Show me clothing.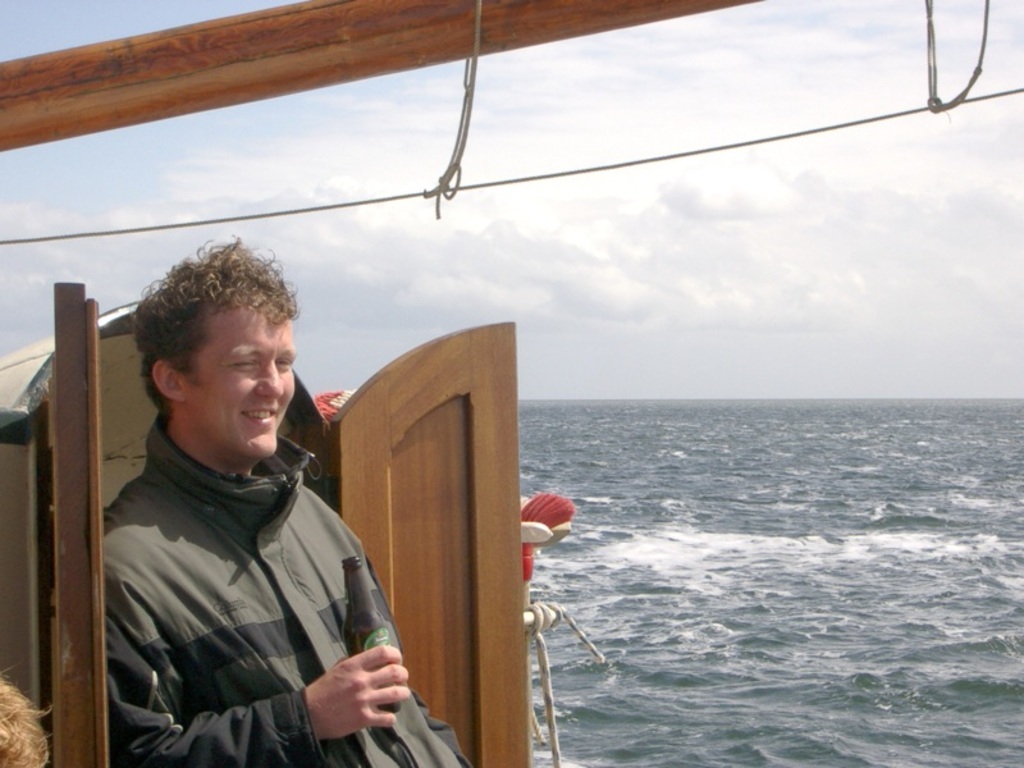
clothing is here: rect(79, 351, 403, 764).
